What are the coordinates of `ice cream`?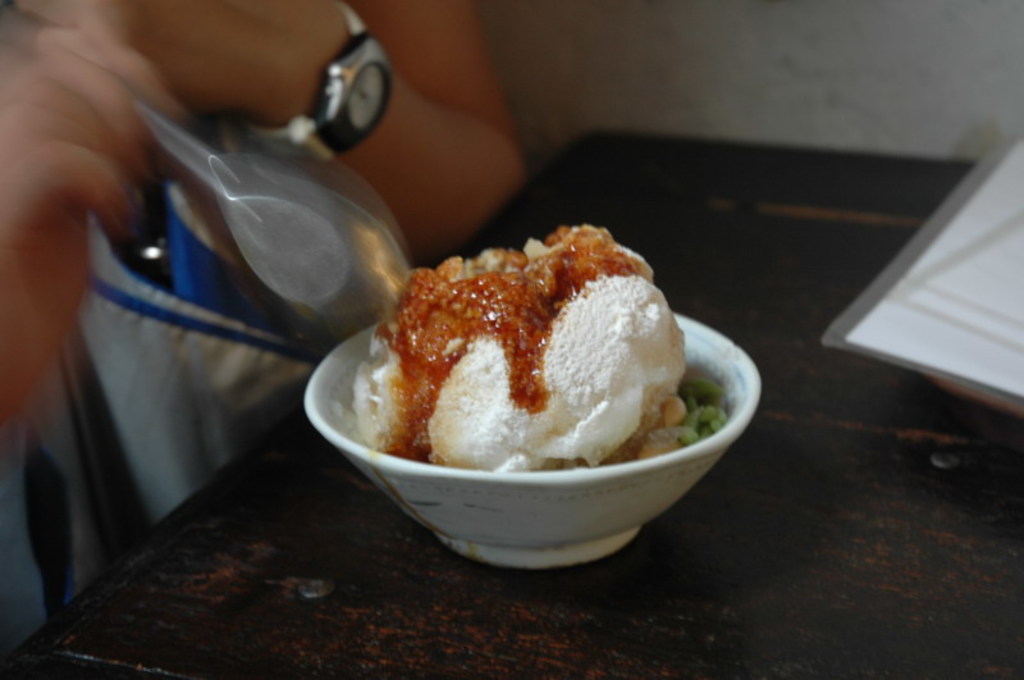
(left=317, top=209, right=733, bottom=524).
